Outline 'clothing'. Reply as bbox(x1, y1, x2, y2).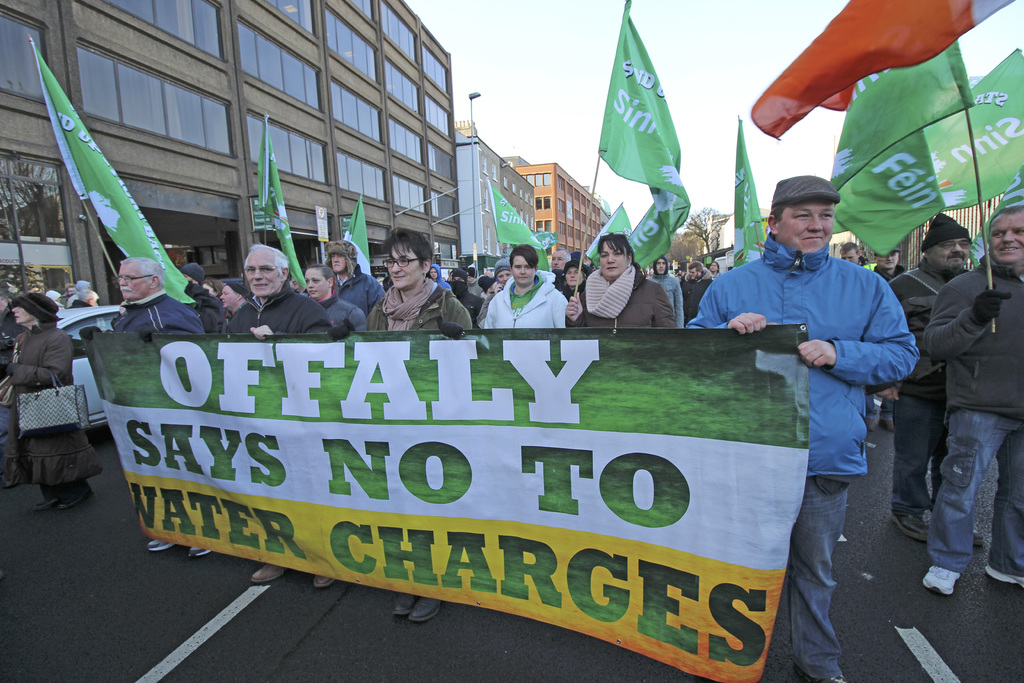
bbox(573, 273, 671, 329).
